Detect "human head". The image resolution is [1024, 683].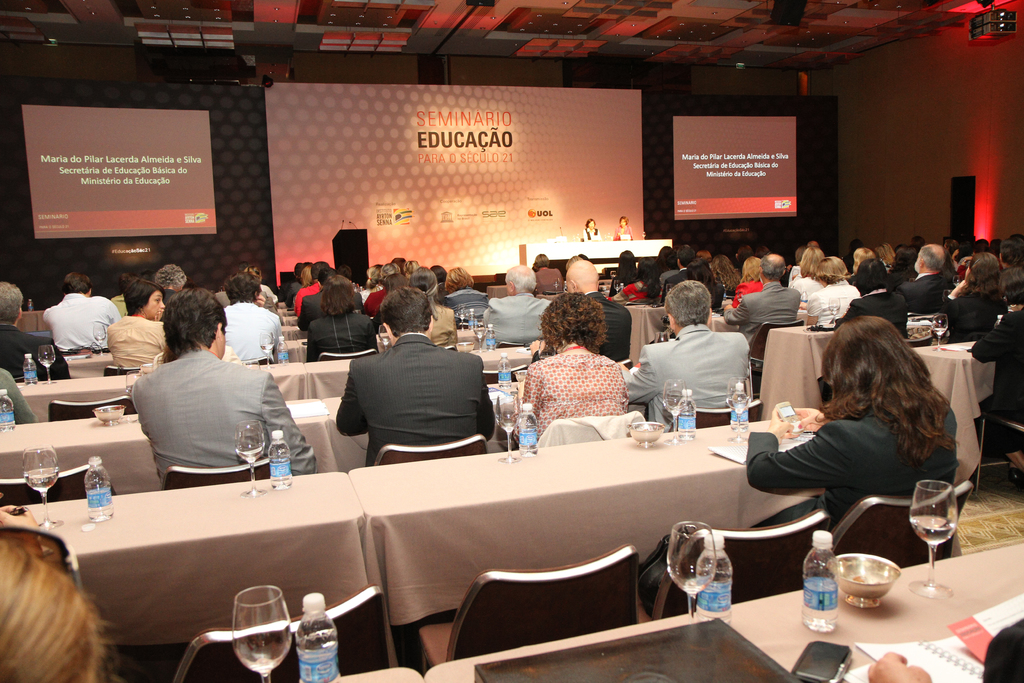
(851,247,872,269).
